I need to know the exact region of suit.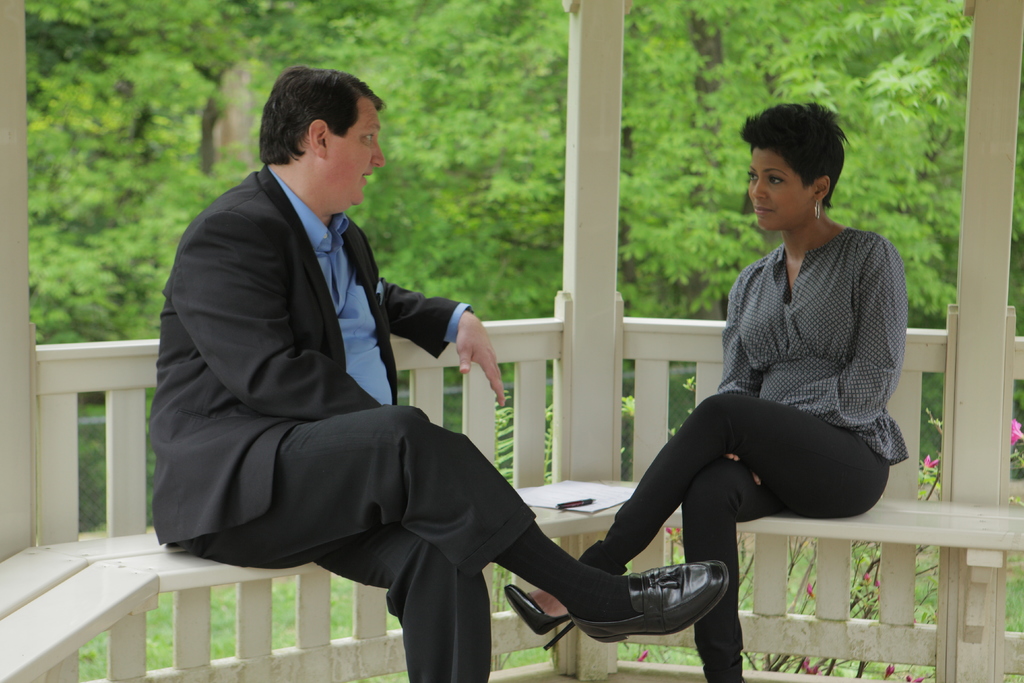
Region: 157/81/557/671.
